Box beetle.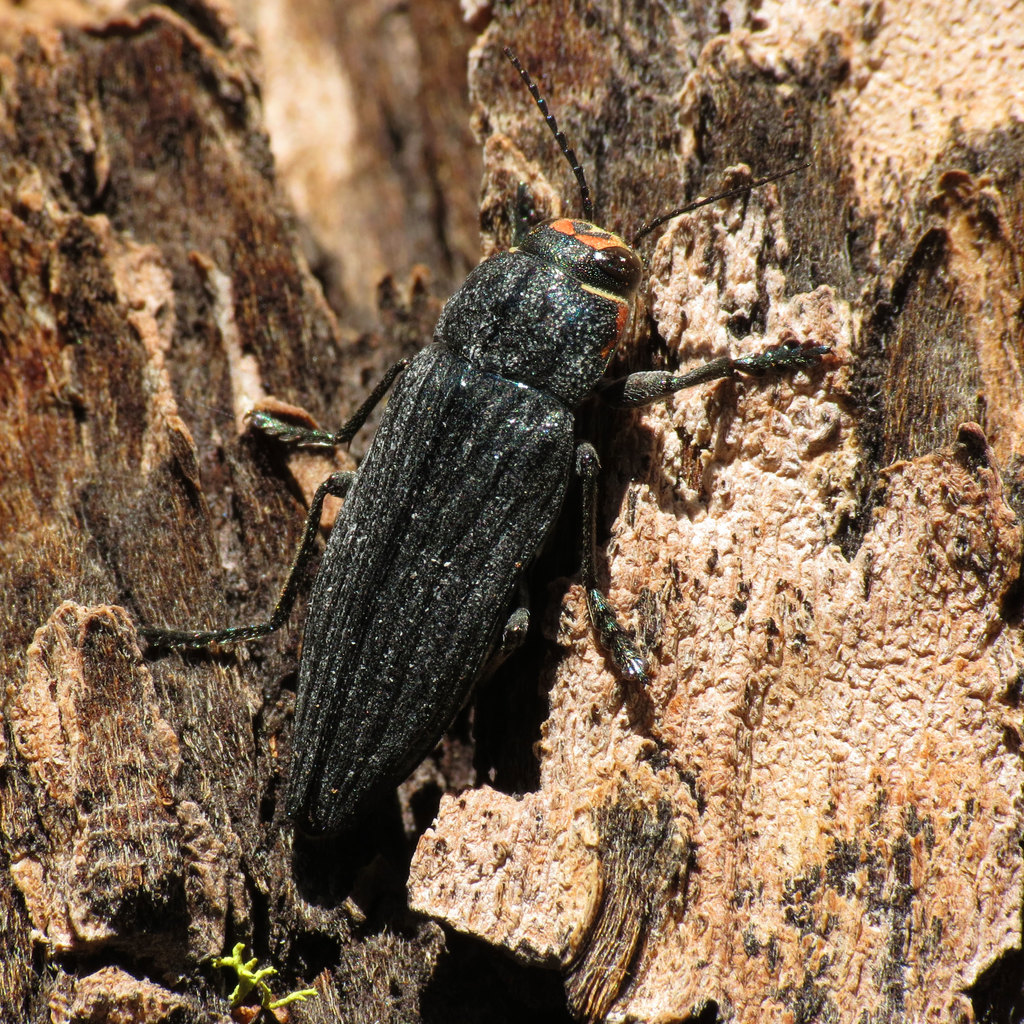
151:44:849:865.
